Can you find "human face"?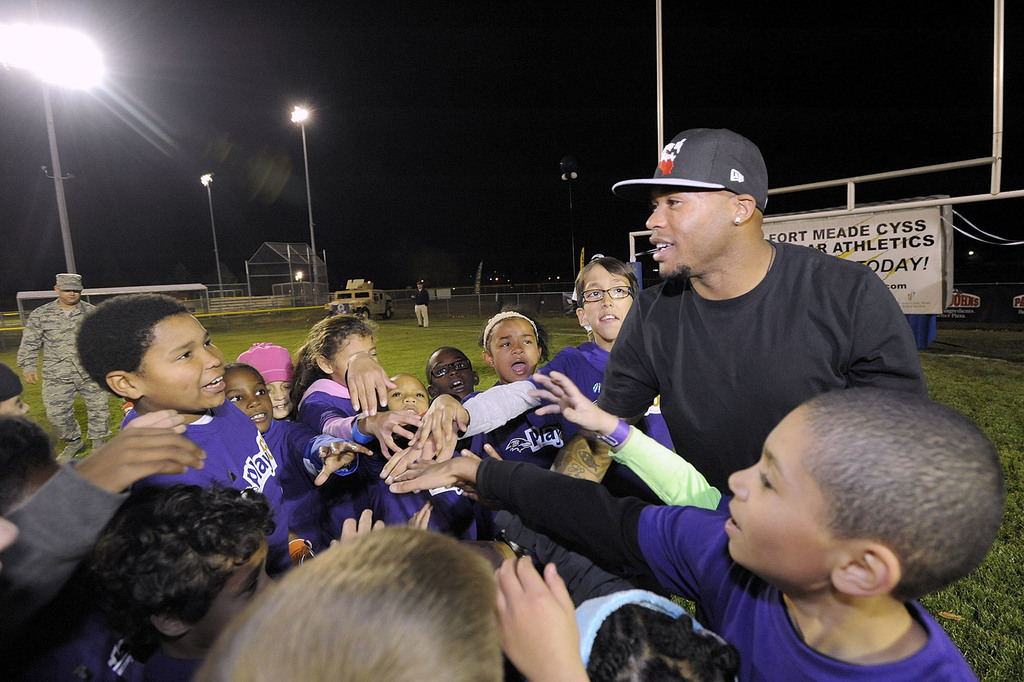
Yes, bounding box: Rect(490, 314, 542, 382).
